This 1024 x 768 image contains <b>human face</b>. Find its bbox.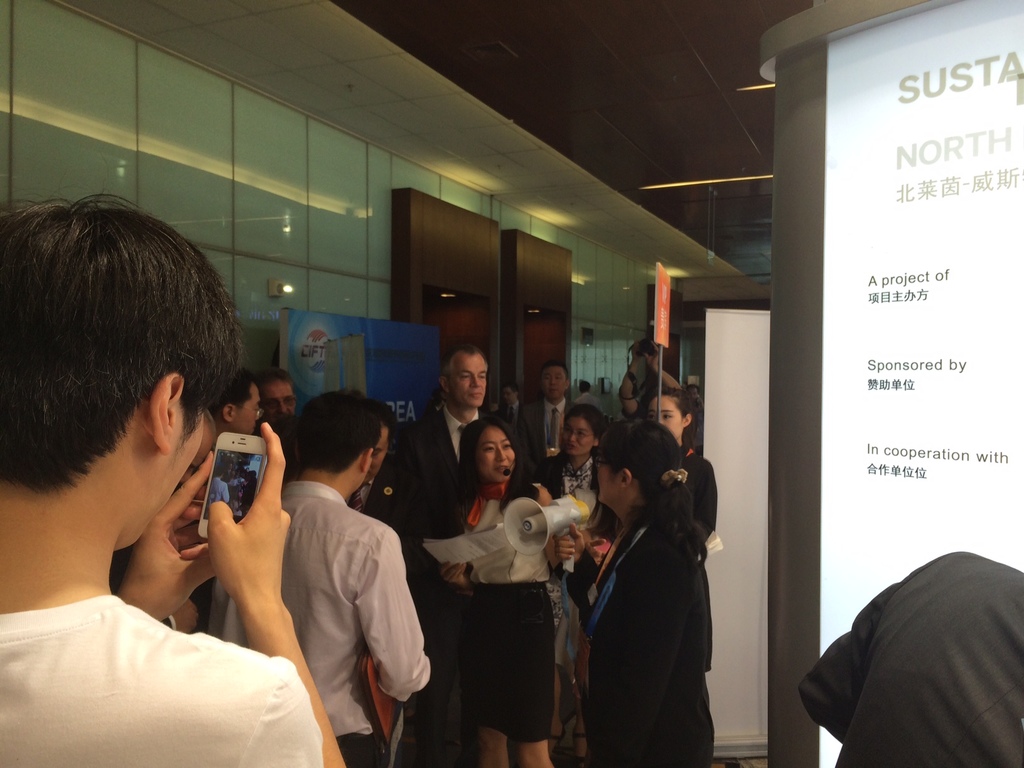
[left=236, top=382, right=260, bottom=428].
